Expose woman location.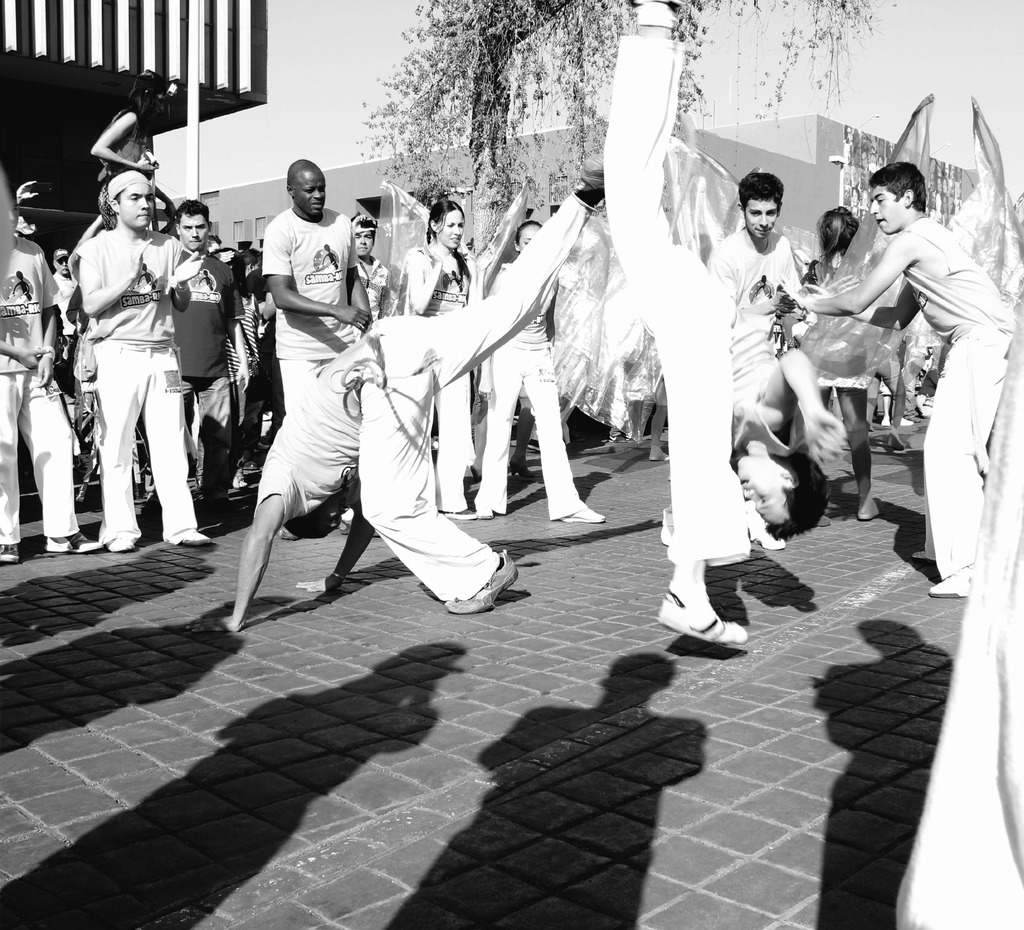
Exposed at [x1=90, y1=86, x2=168, y2=220].
